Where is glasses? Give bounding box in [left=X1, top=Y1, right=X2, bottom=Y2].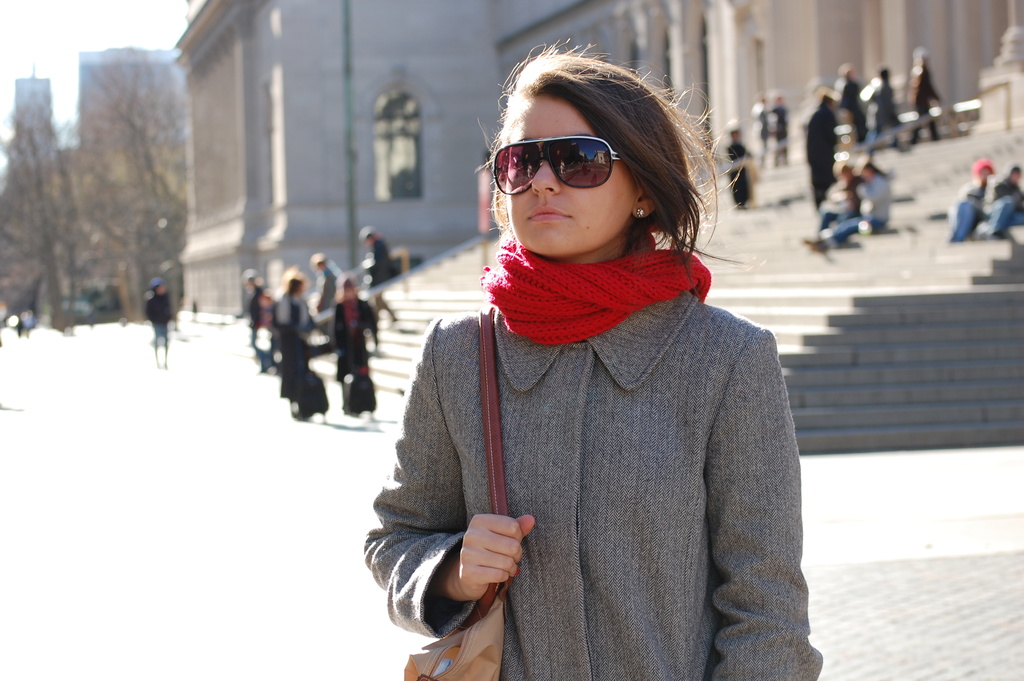
[left=486, top=141, right=632, bottom=197].
